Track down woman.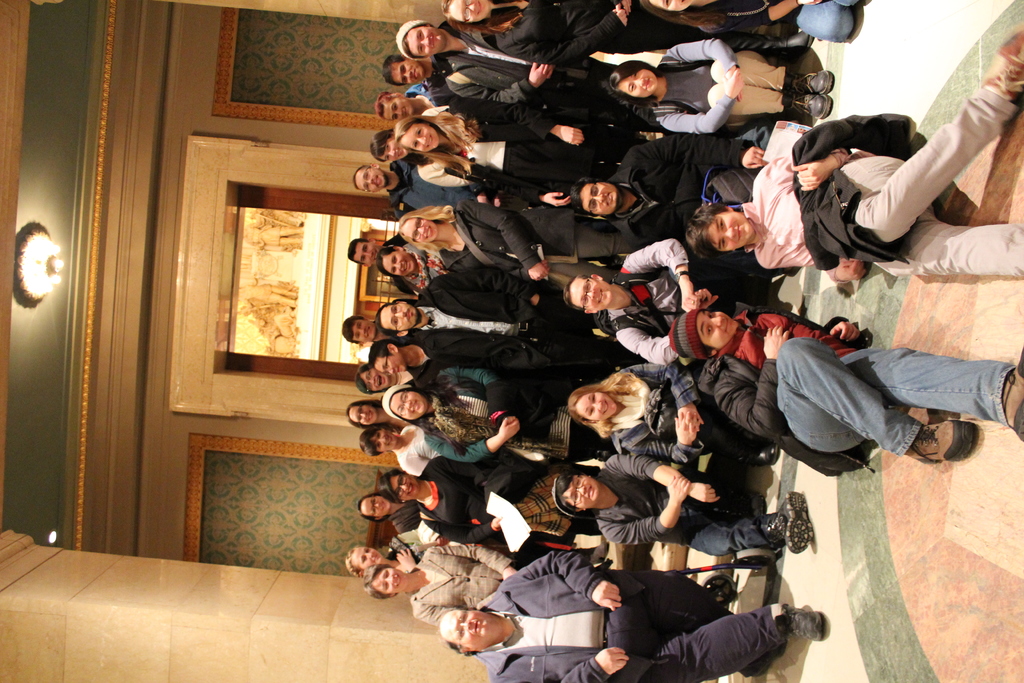
Tracked to box(396, 199, 648, 293).
